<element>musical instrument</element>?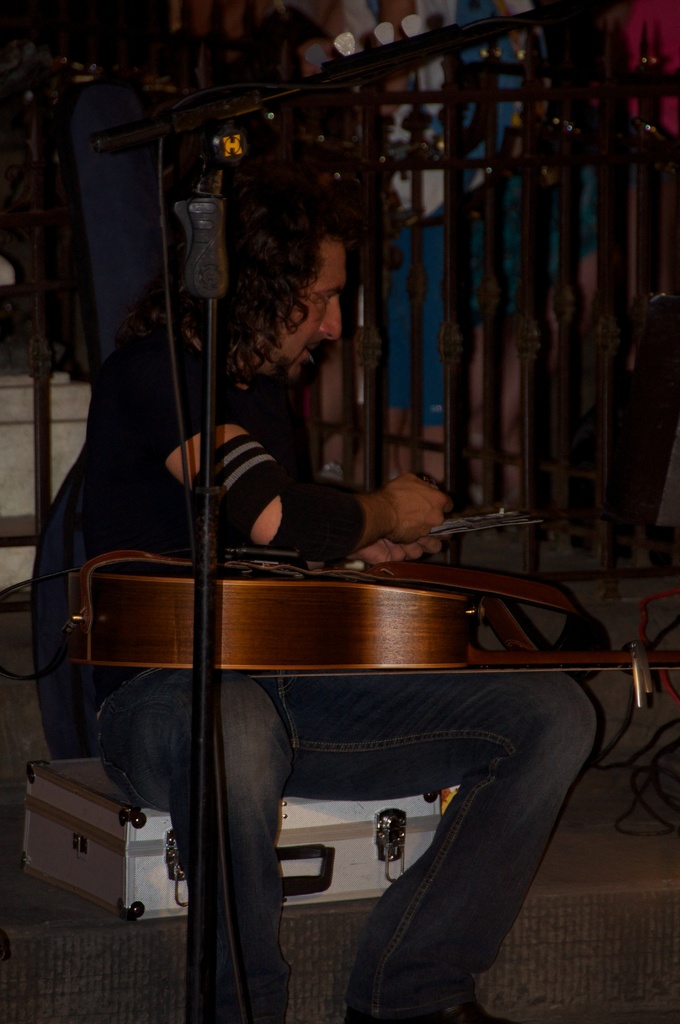
rect(69, 532, 679, 678)
